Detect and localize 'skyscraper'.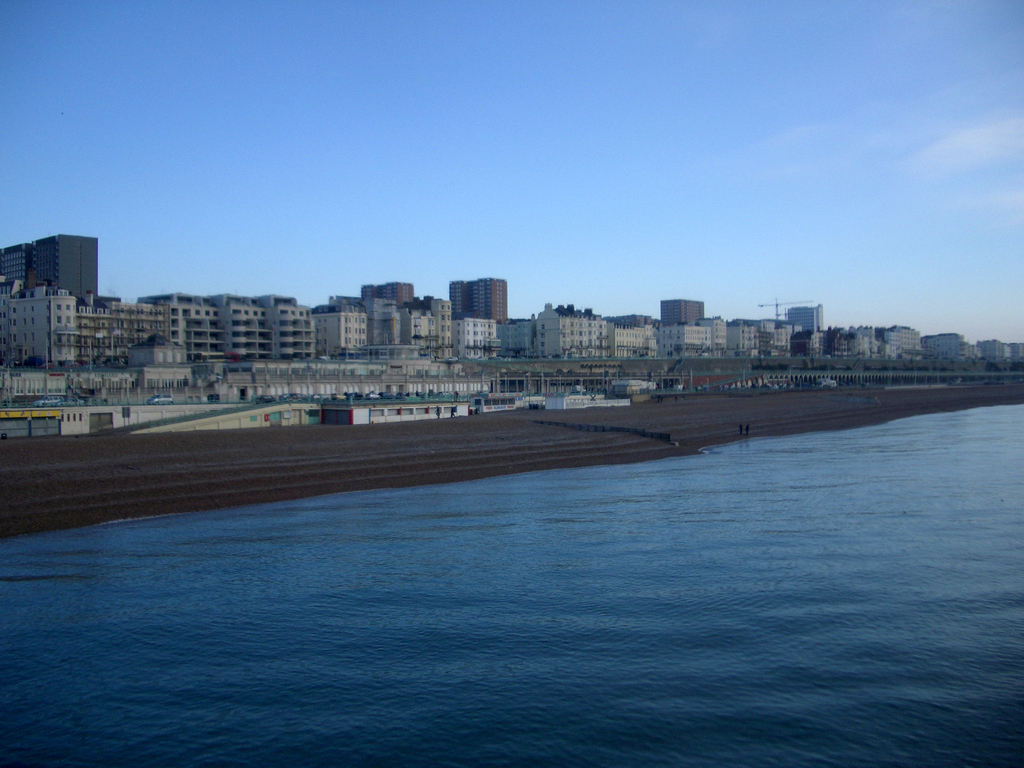
Localized at <region>0, 240, 33, 289</region>.
